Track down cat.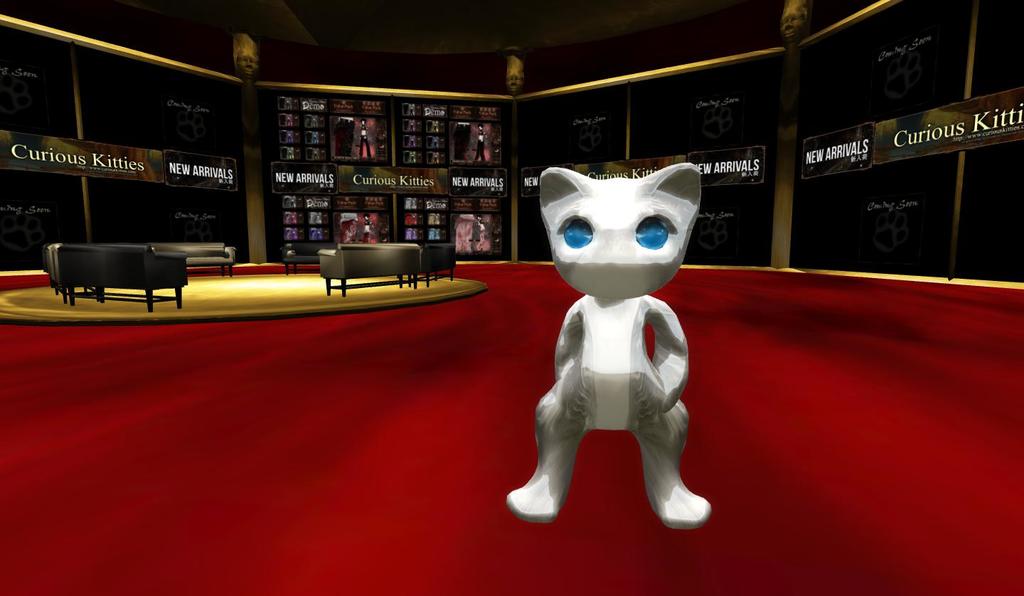
Tracked to BBox(504, 165, 712, 521).
